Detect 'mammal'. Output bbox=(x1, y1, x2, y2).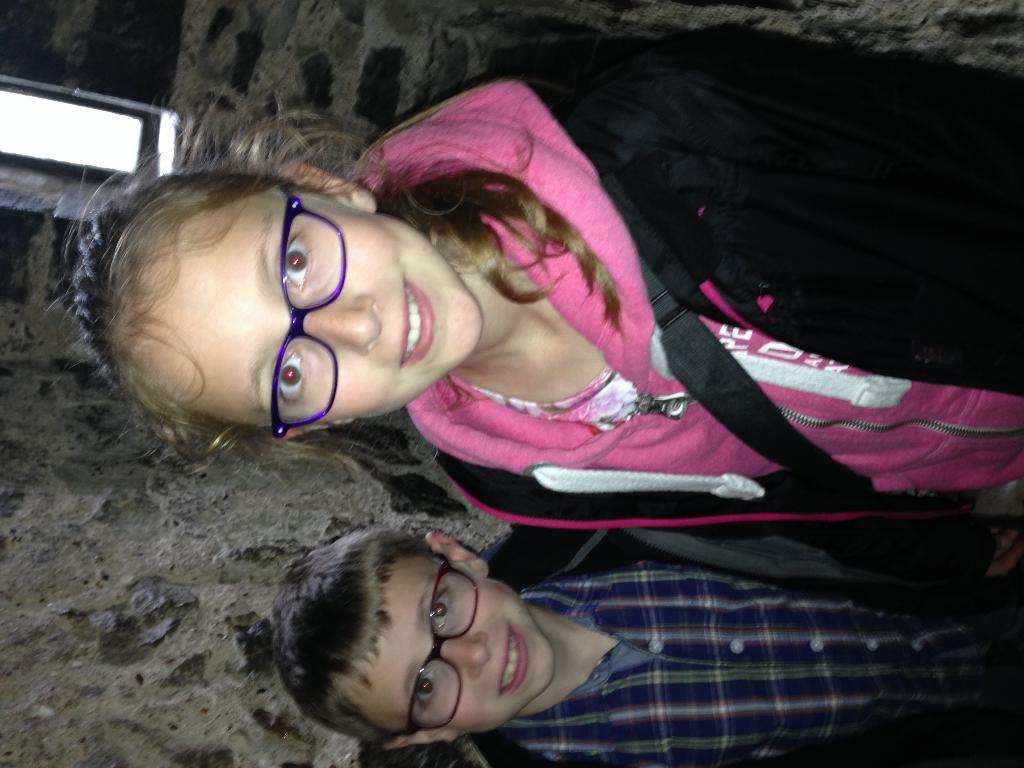
bbox=(57, 22, 1023, 564).
